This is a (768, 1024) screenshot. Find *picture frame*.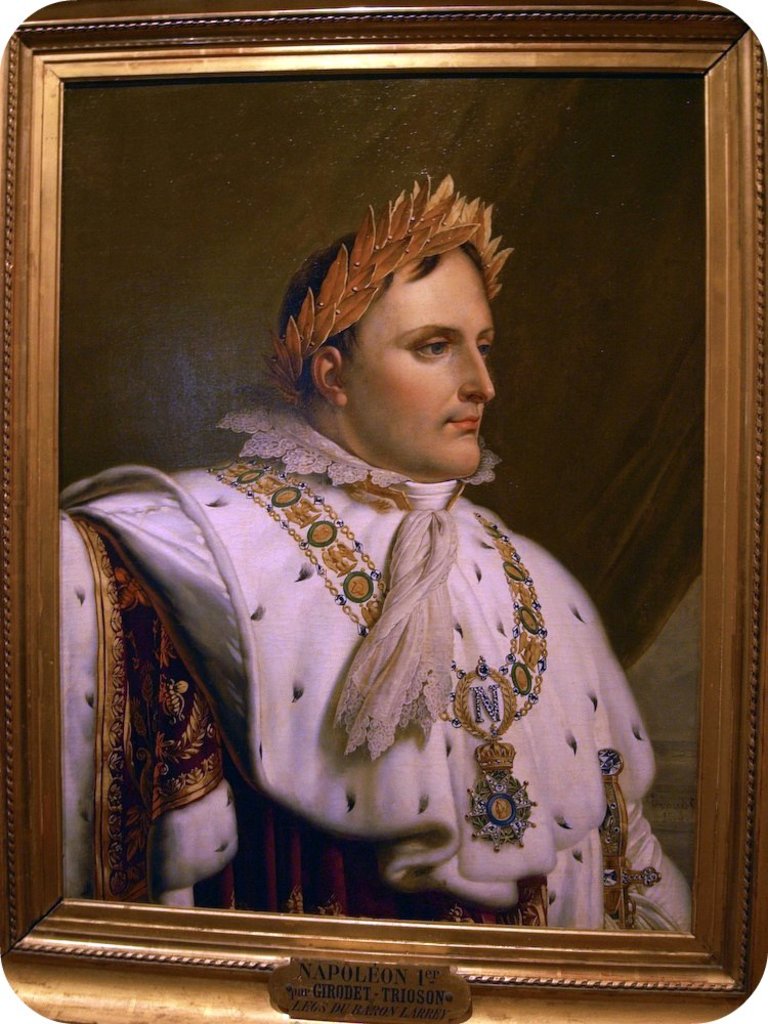
Bounding box: 0/4/746/1023.
